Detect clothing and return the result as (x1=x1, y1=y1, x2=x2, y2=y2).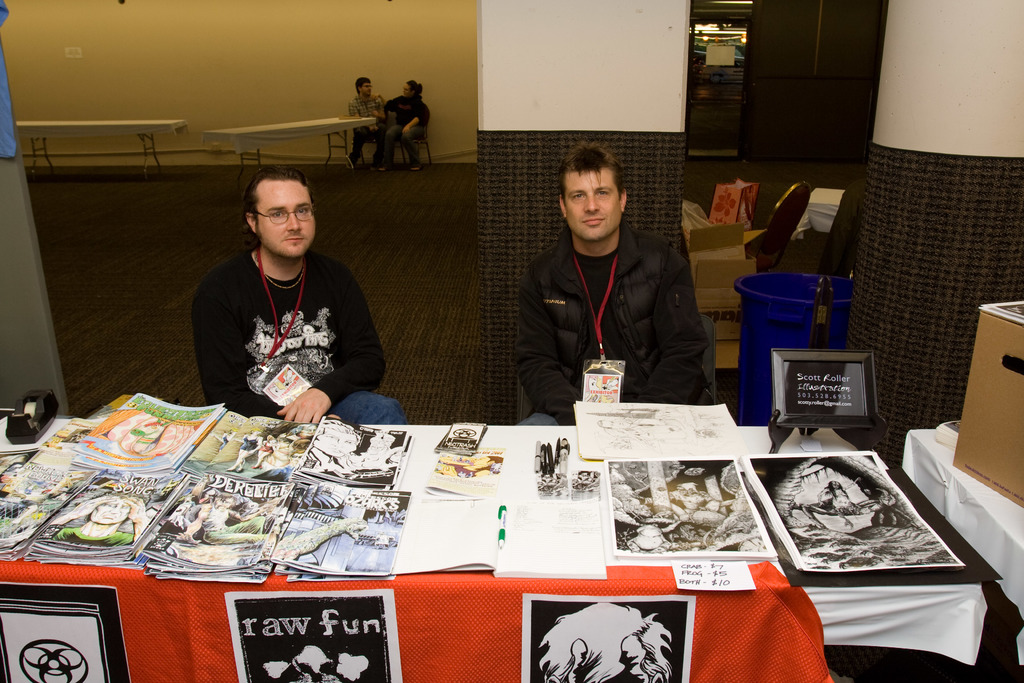
(x1=499, y1=218, x2=716, y2=427).
